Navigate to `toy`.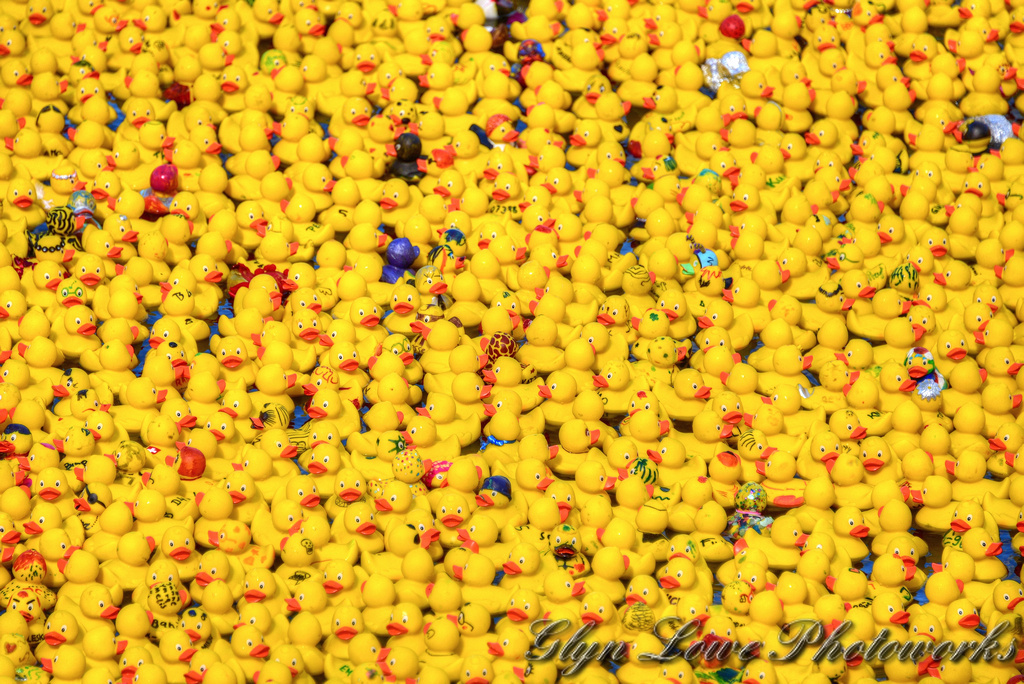
Navigation target: (321,564,364,607).
